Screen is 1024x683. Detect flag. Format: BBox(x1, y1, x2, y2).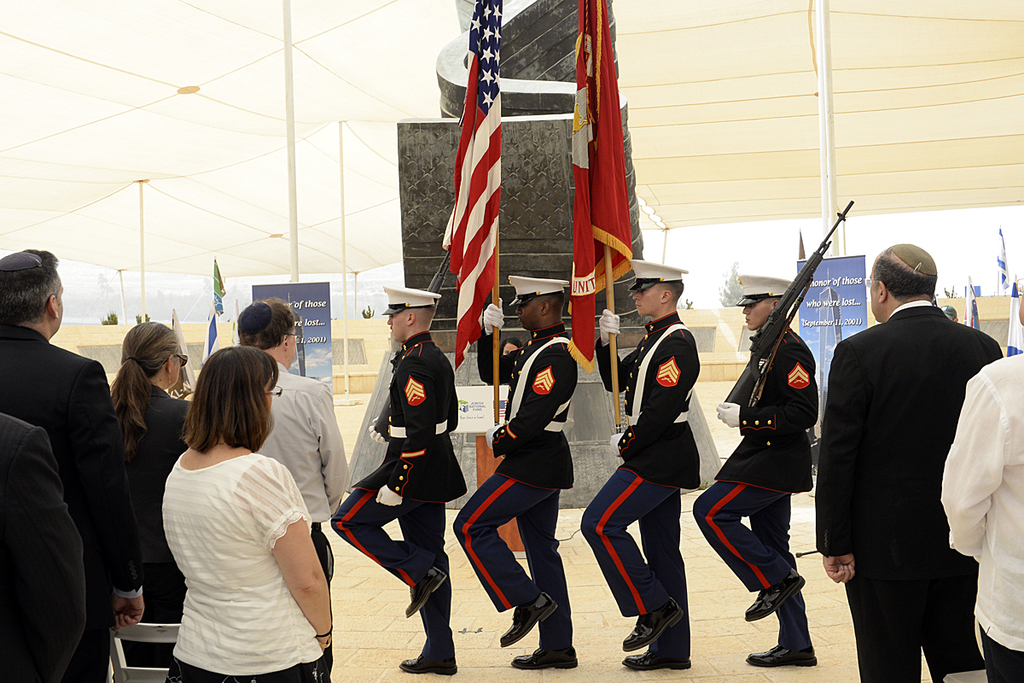
BBox(1004, 283, 1023, 357).
